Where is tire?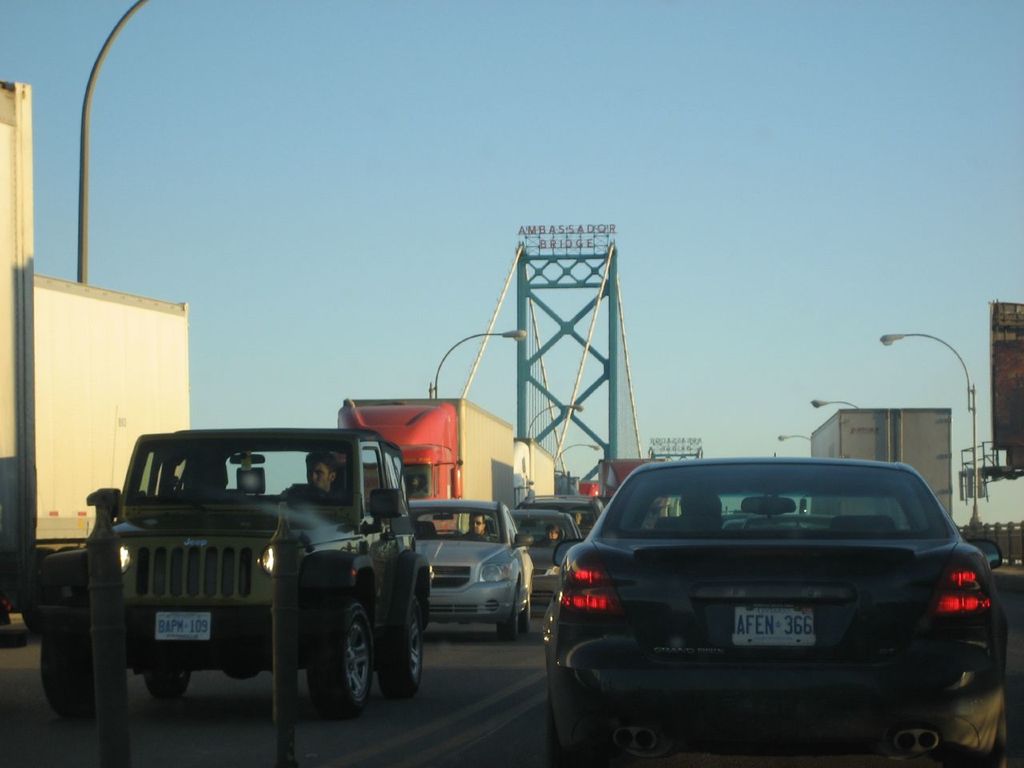
(left=306, top=600, right=378, bottom=722).
